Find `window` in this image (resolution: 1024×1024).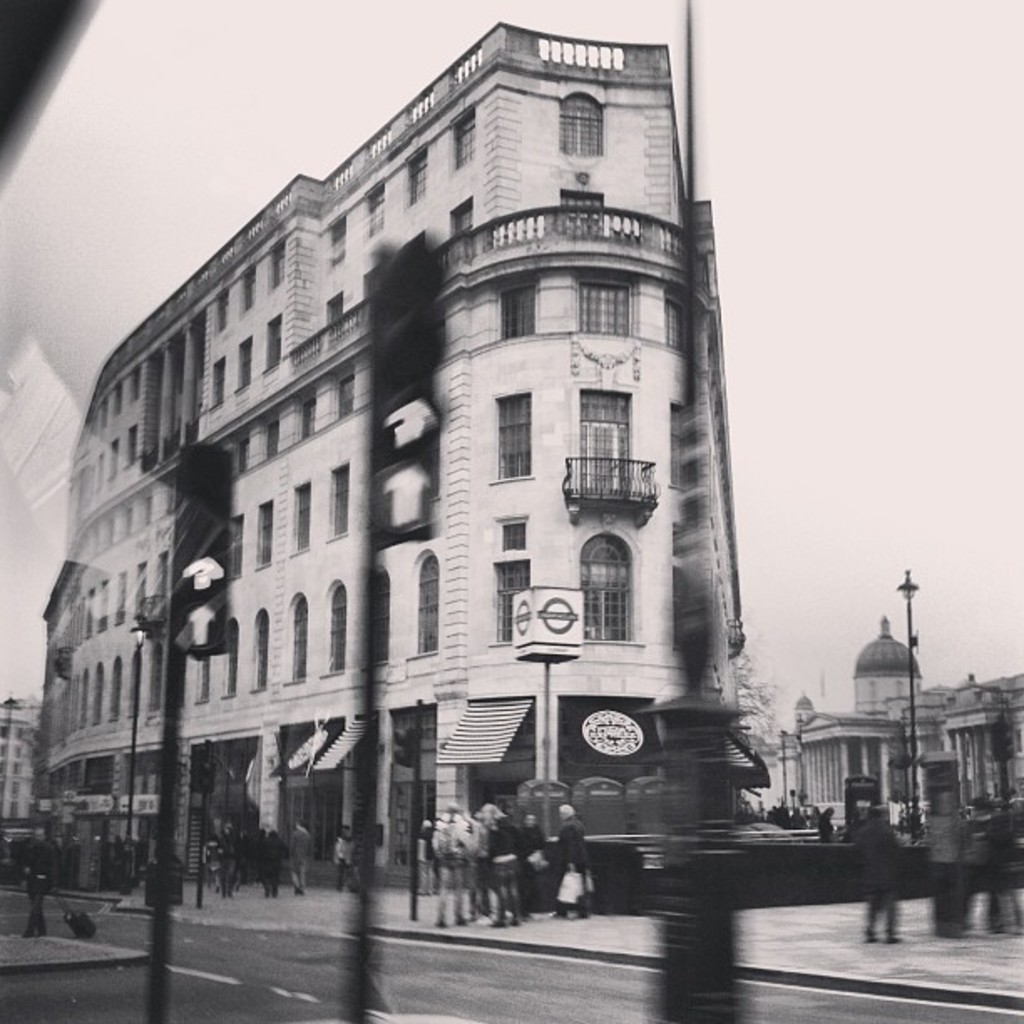
box(212, 358, 224, 400).
